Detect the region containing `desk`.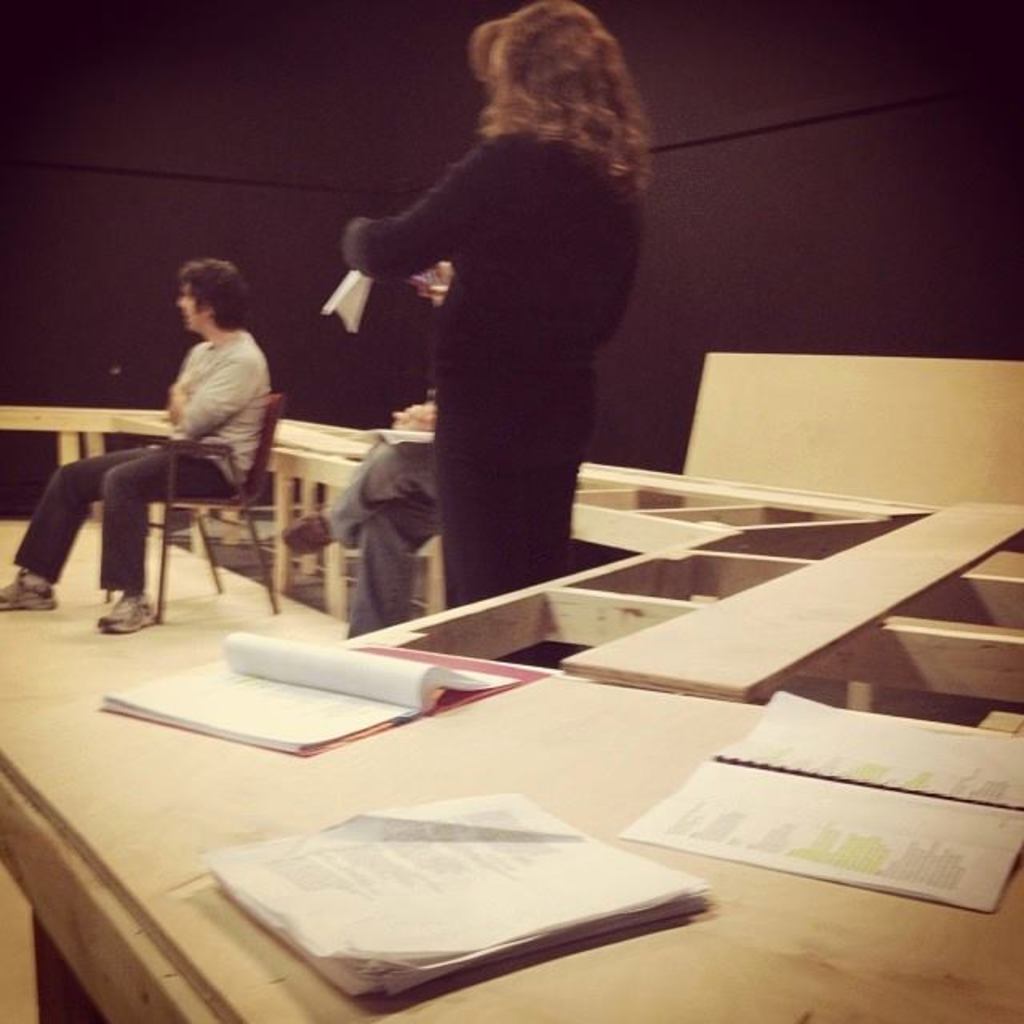
<bbox>0, 587, 1022, 1022</bbox>.
